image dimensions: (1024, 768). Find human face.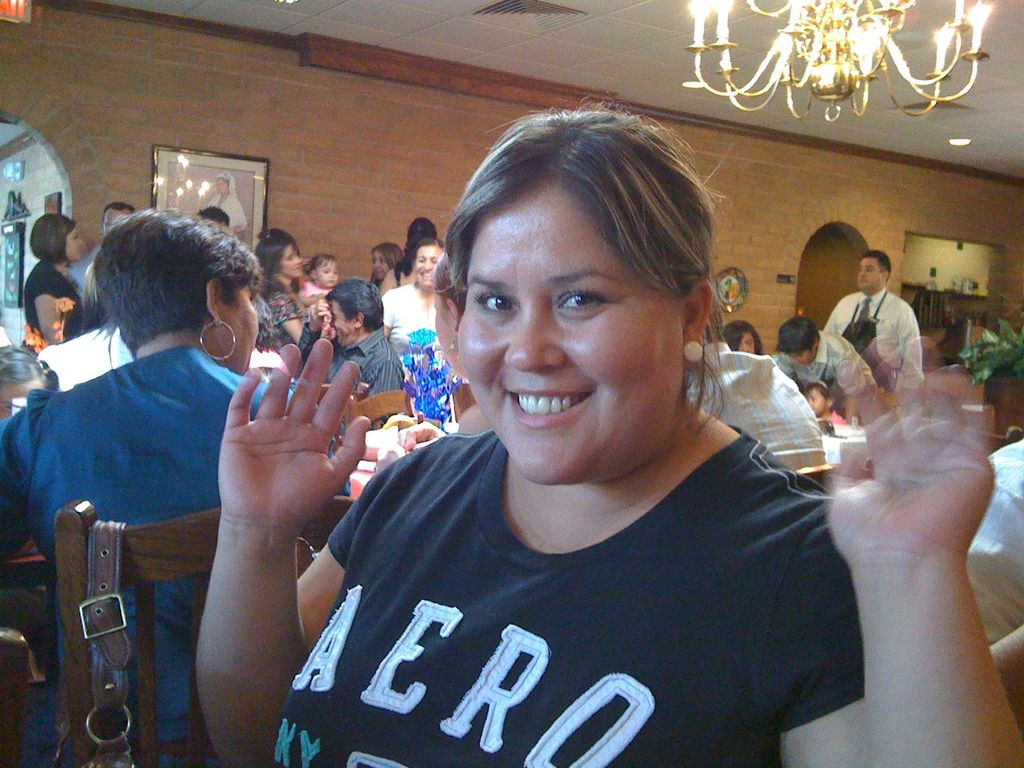
Rect(275, 243, 301, 278).
